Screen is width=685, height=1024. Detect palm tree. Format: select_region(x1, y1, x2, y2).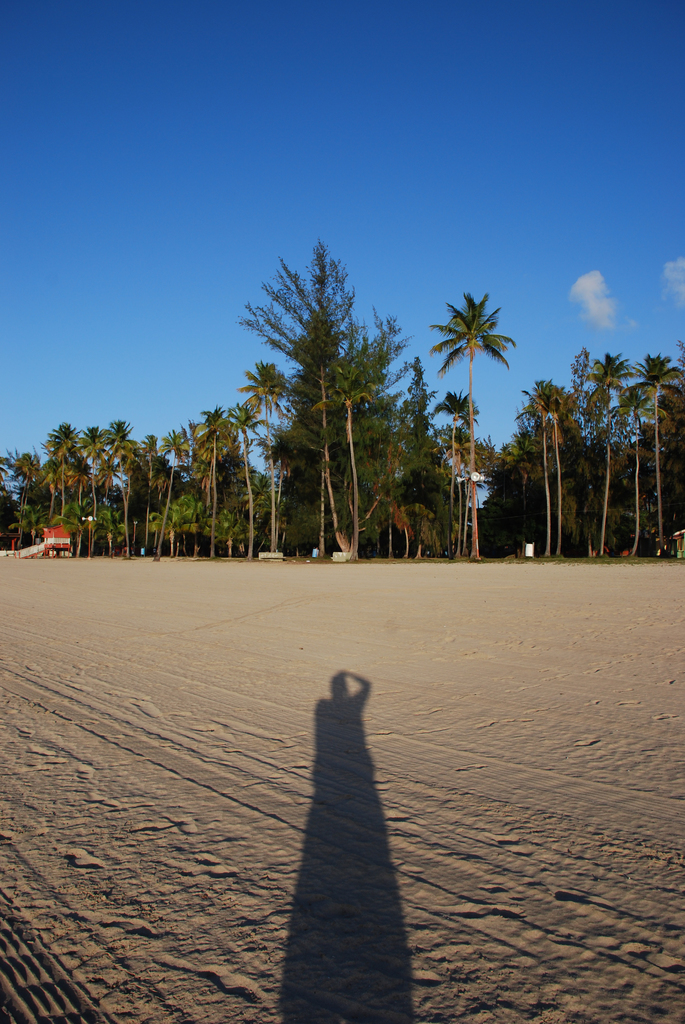
select_region(138, 440, 178, 524).
